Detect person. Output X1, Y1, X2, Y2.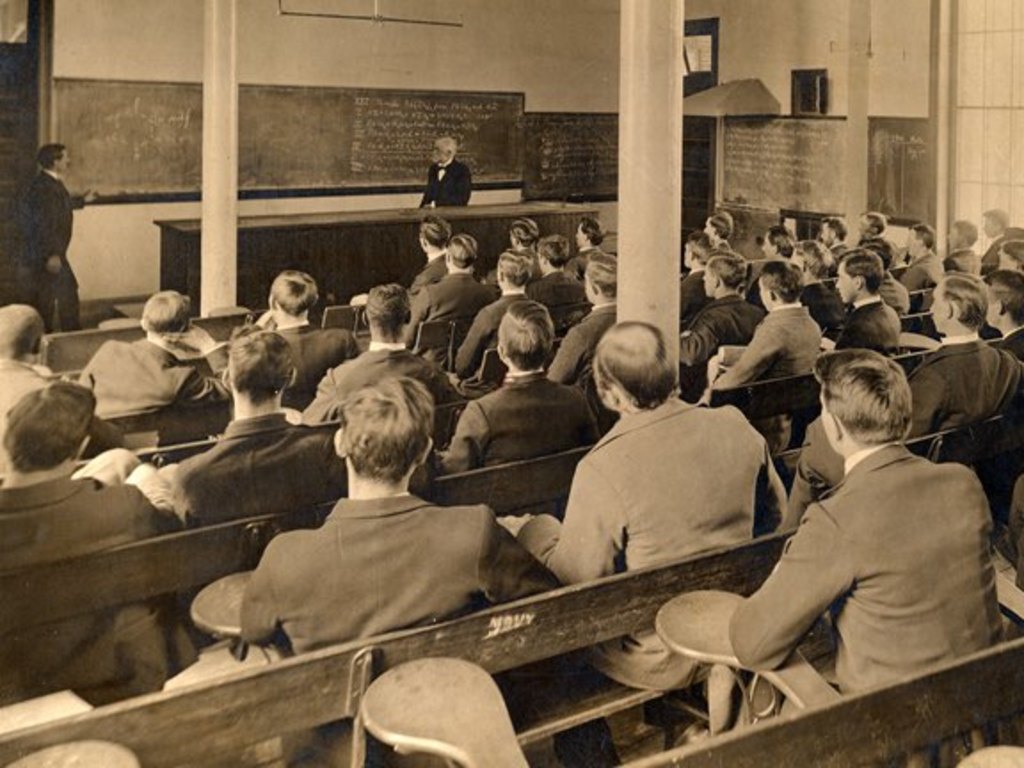
20, 140, 100, 332.
